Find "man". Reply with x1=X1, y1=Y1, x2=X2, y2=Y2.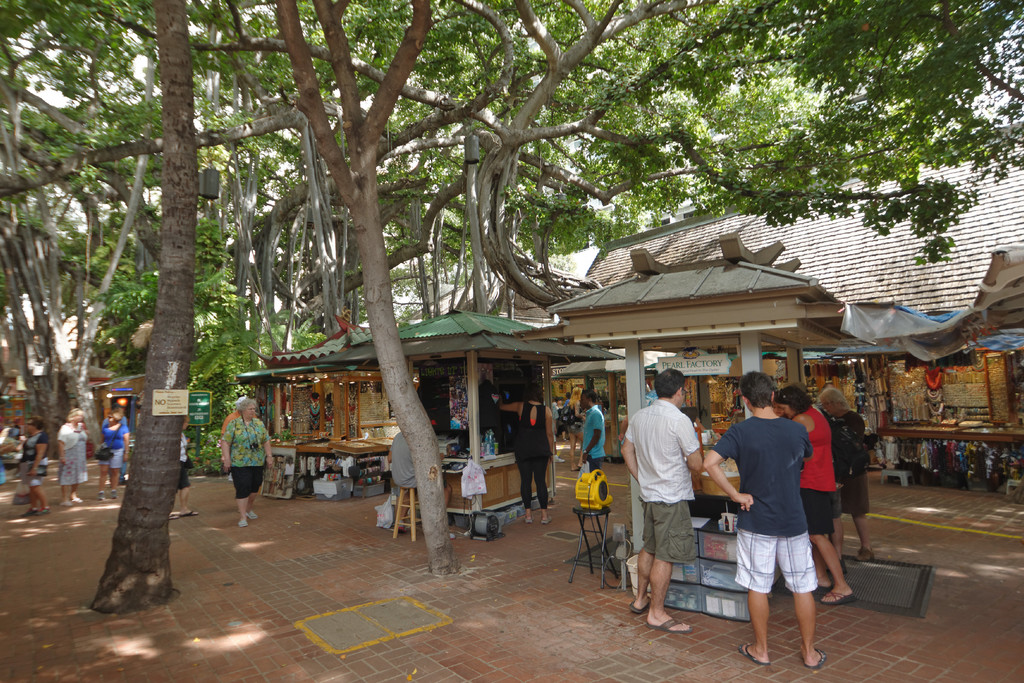
x1=544, y1=390, x2=564, y2=464.
